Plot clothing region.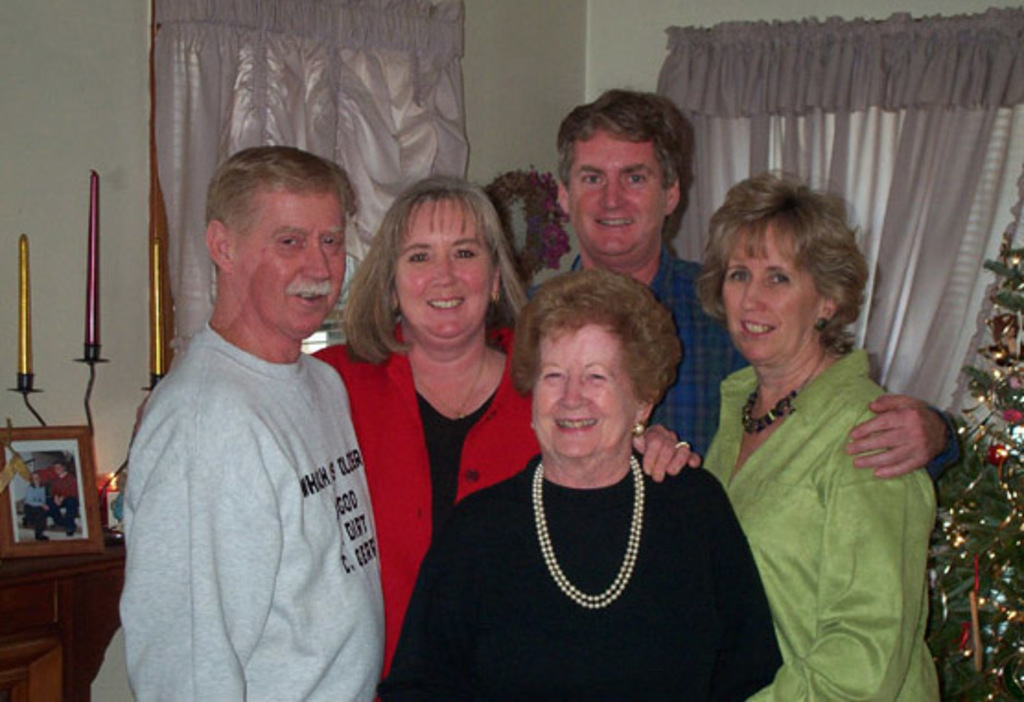
Plotted at region(26, 474, 44, 534).
